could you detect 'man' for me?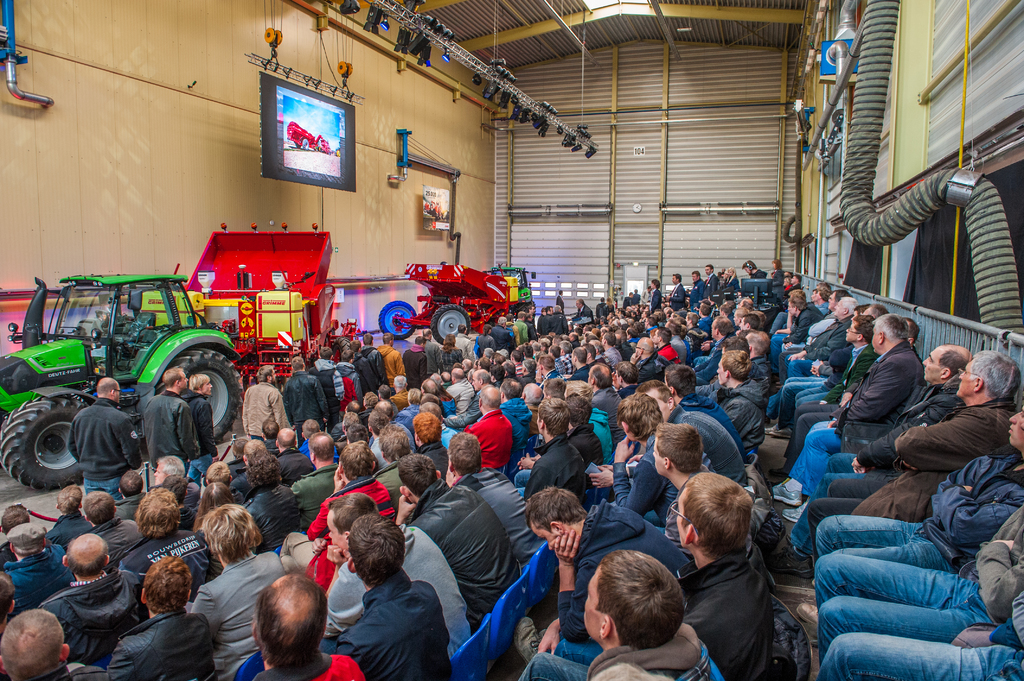
Detection result: [x1=164, y1=477, x2=190, y2=533].
